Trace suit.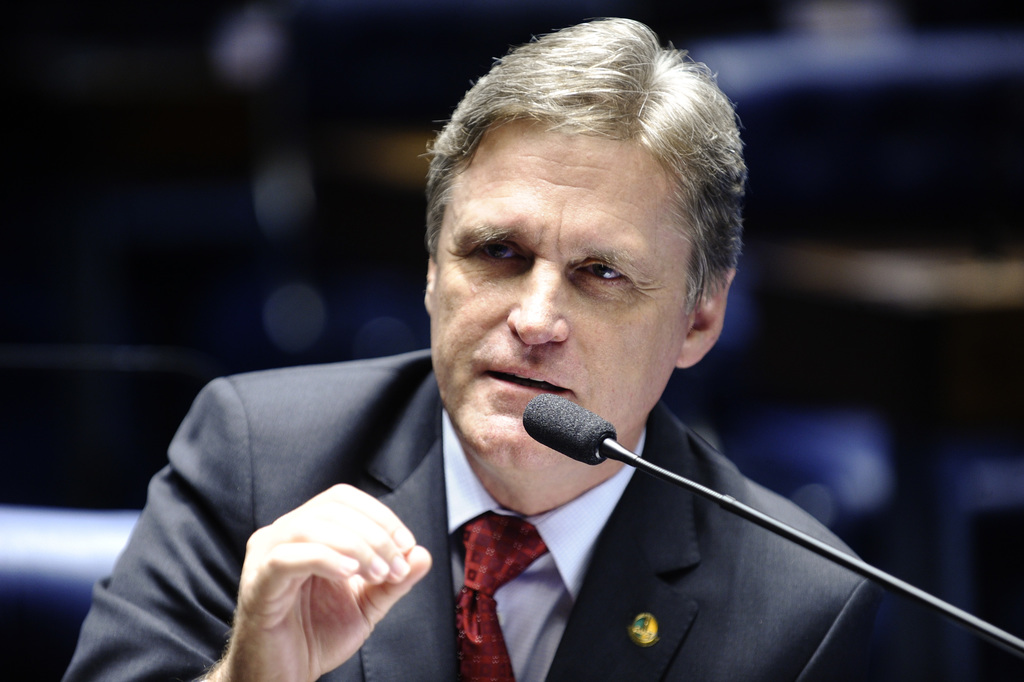
Traced to Rect(140, 212, 892, 680).
